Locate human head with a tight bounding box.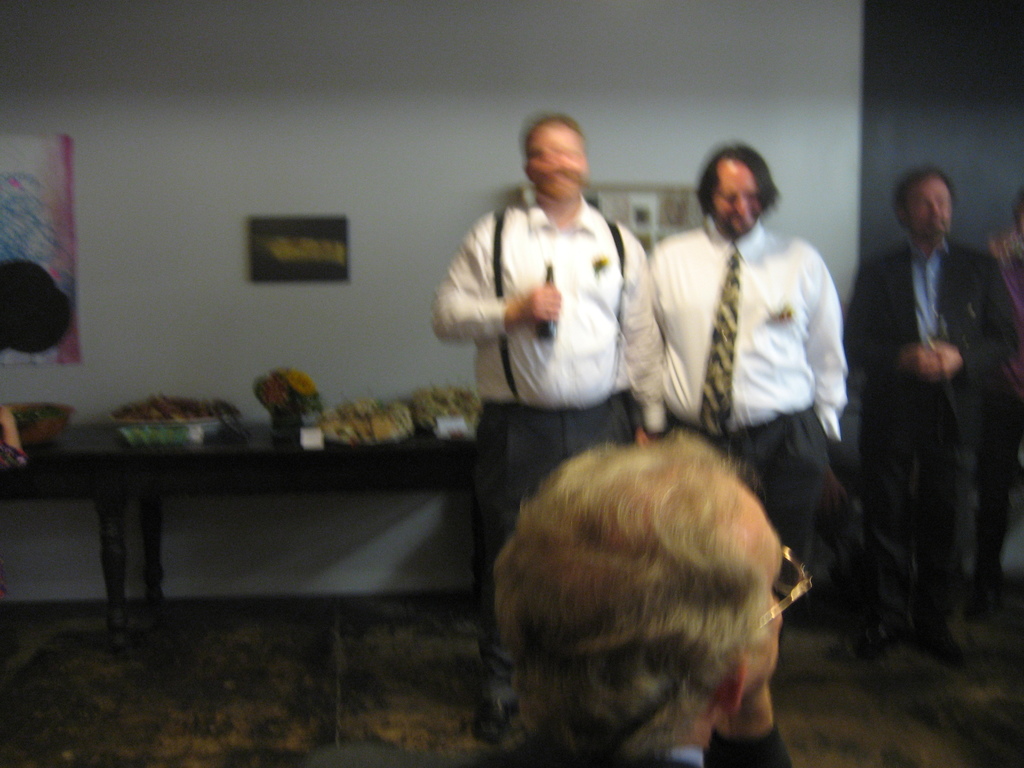
box(524, 116, 589, 210).
